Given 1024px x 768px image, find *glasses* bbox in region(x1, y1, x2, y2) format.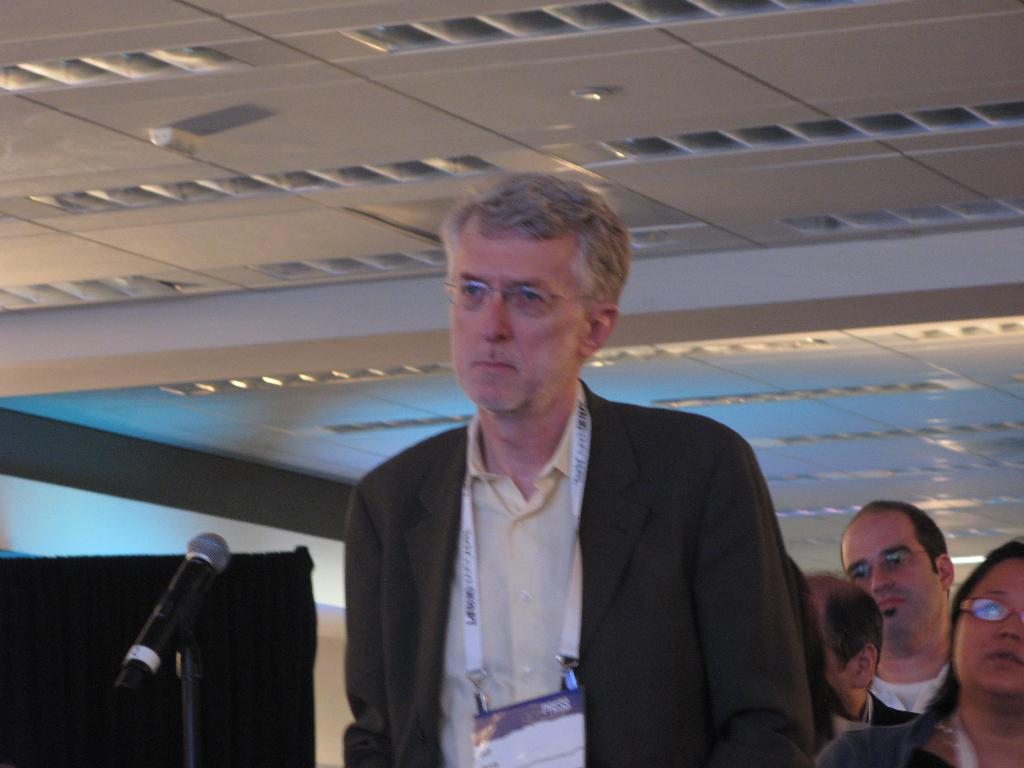
region(952, 596, 1023, 629).
